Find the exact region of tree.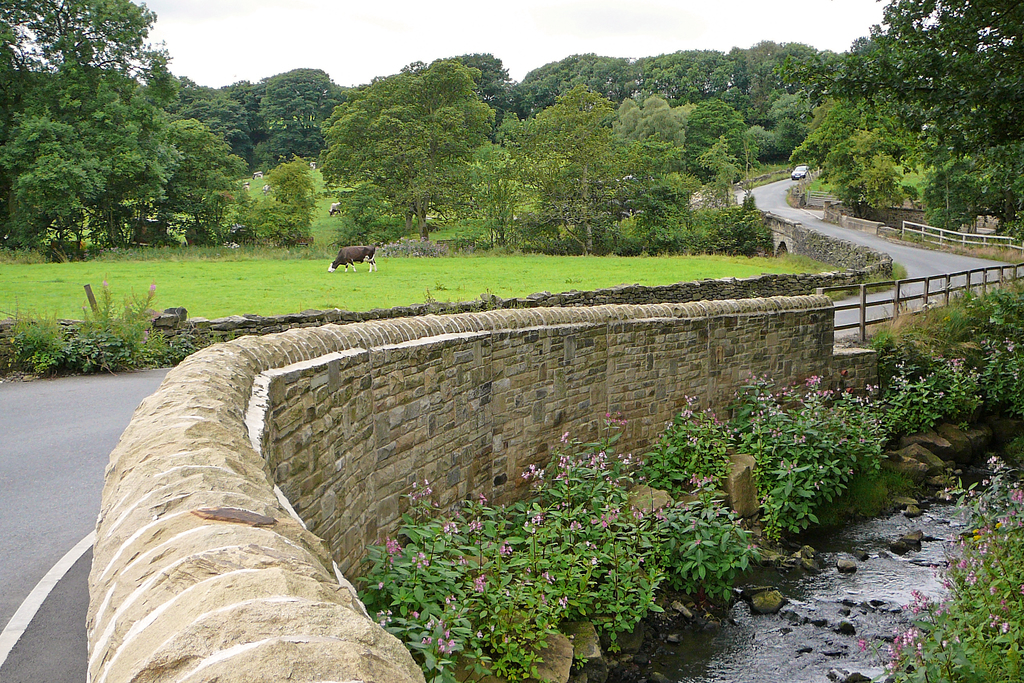
Exact region: x1=689 y1=91 x2=759 y2=206.
